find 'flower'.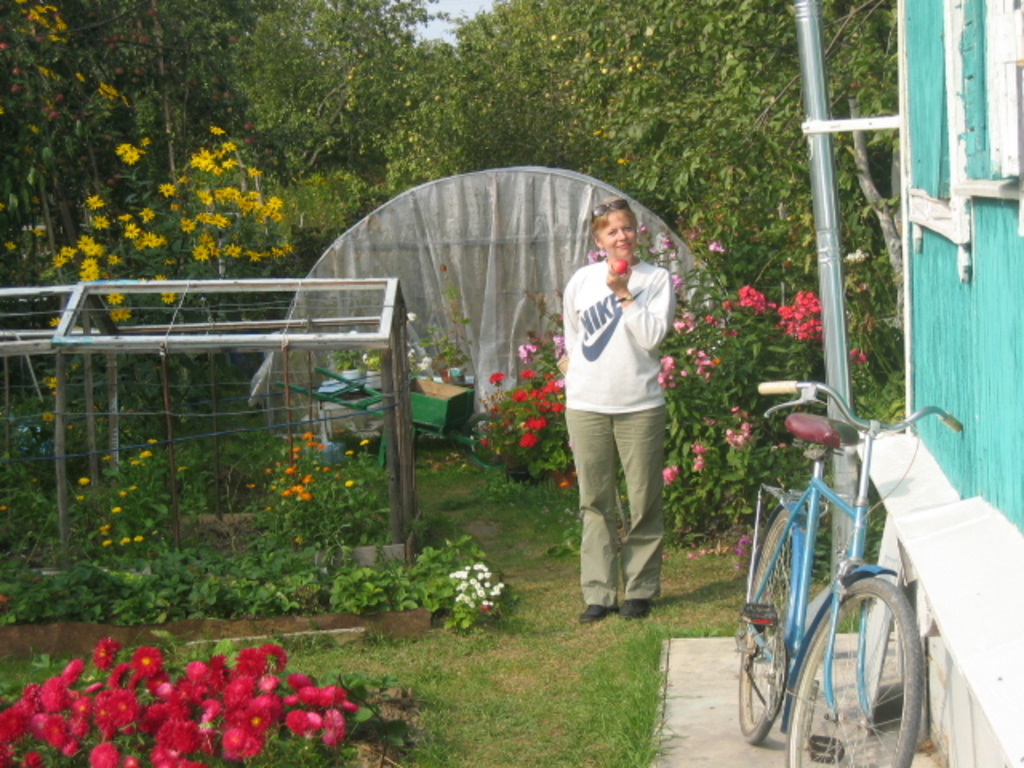
<bbox>147, 434, 160, 448</bbox>.
